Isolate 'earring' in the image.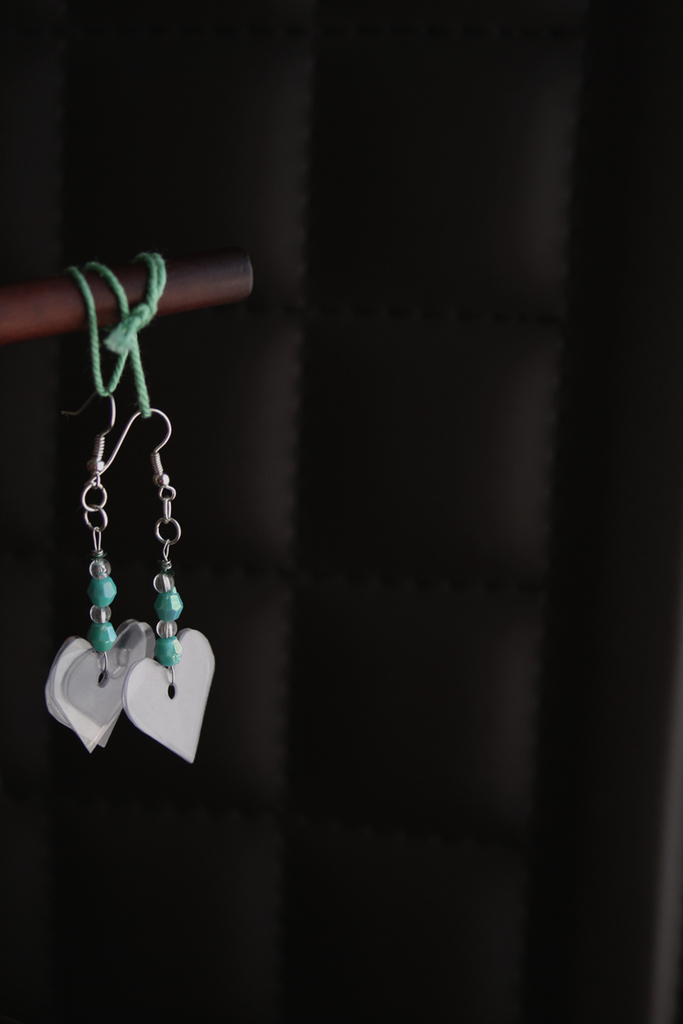
Isolated region: (left=35, top=390, right=154, bottom=762).
